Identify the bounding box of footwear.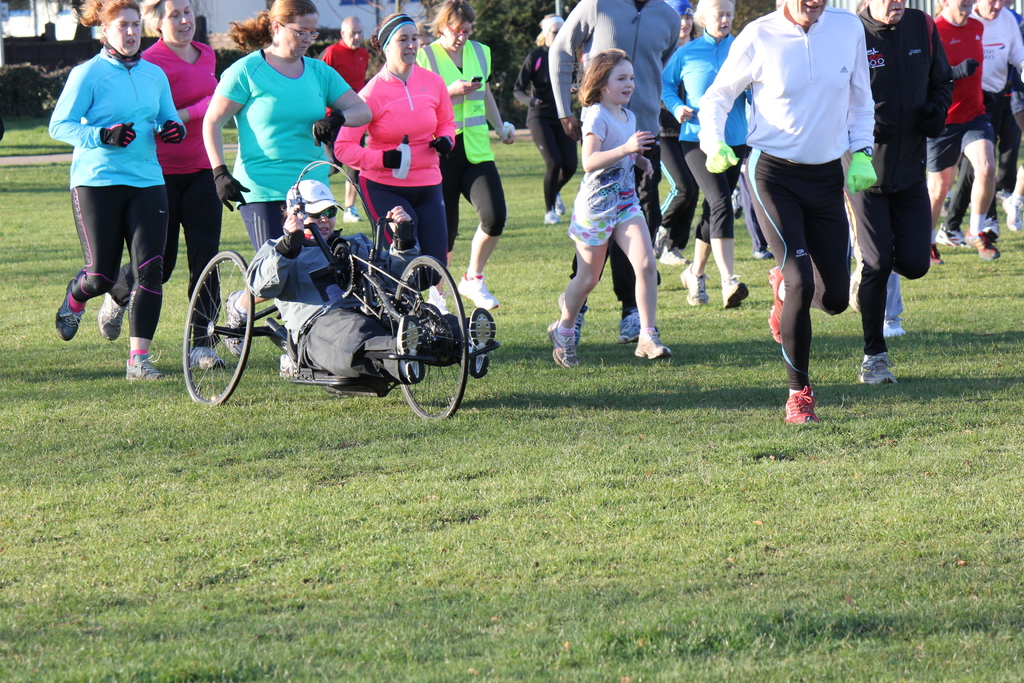
left=189, top=343, right=225, bottom=374.
